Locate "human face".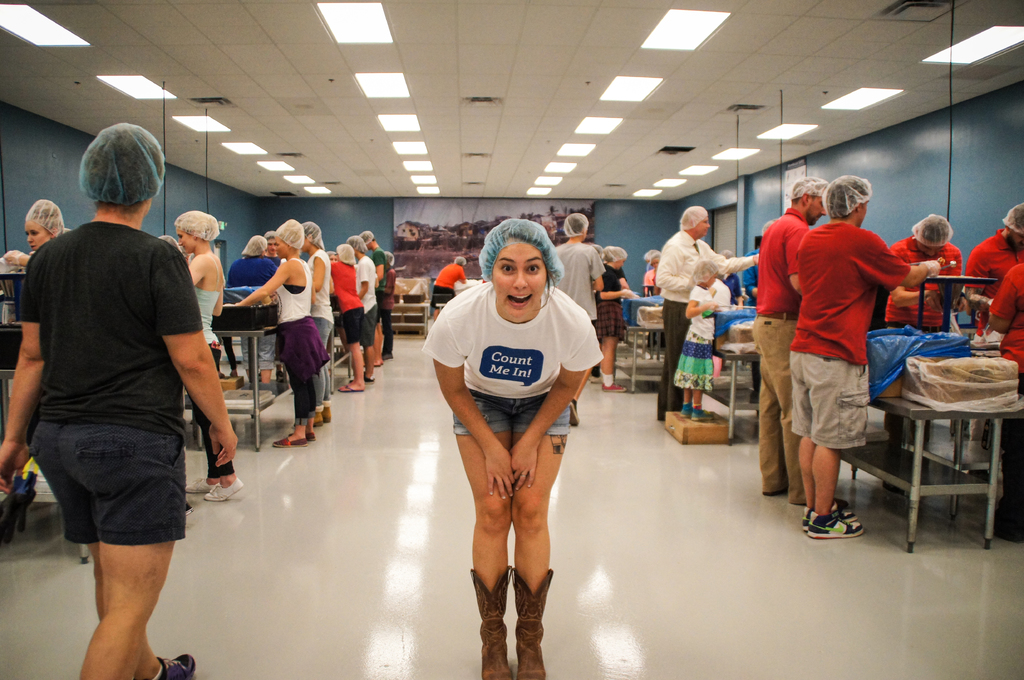
Bounding box: rect(695, 214, 710, 237).
